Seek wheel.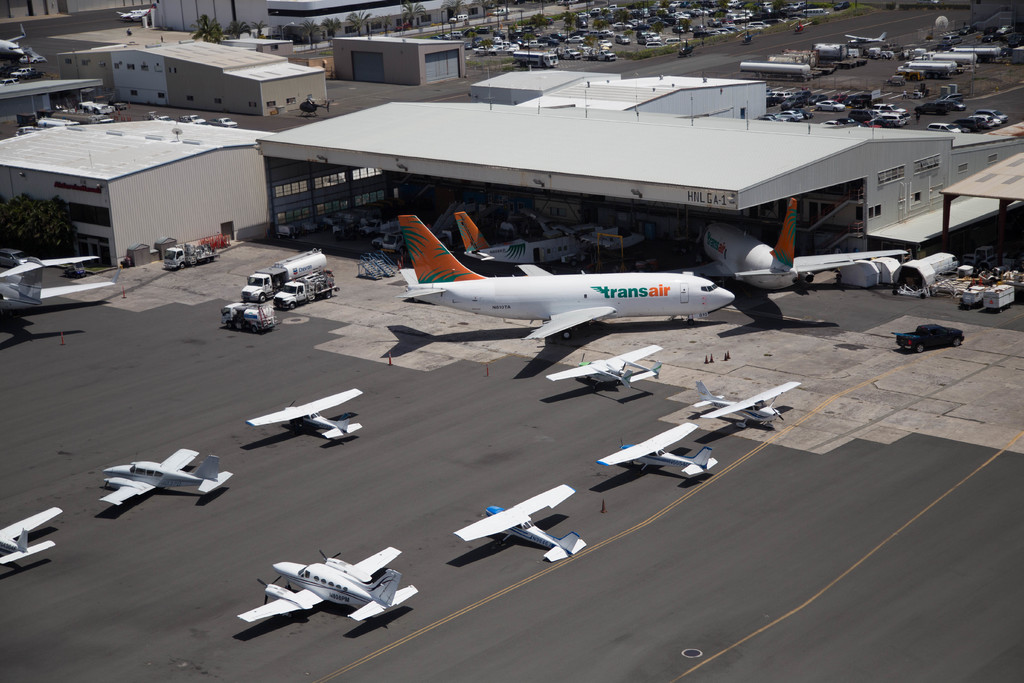
locate(998, 308, 1003, 312).
